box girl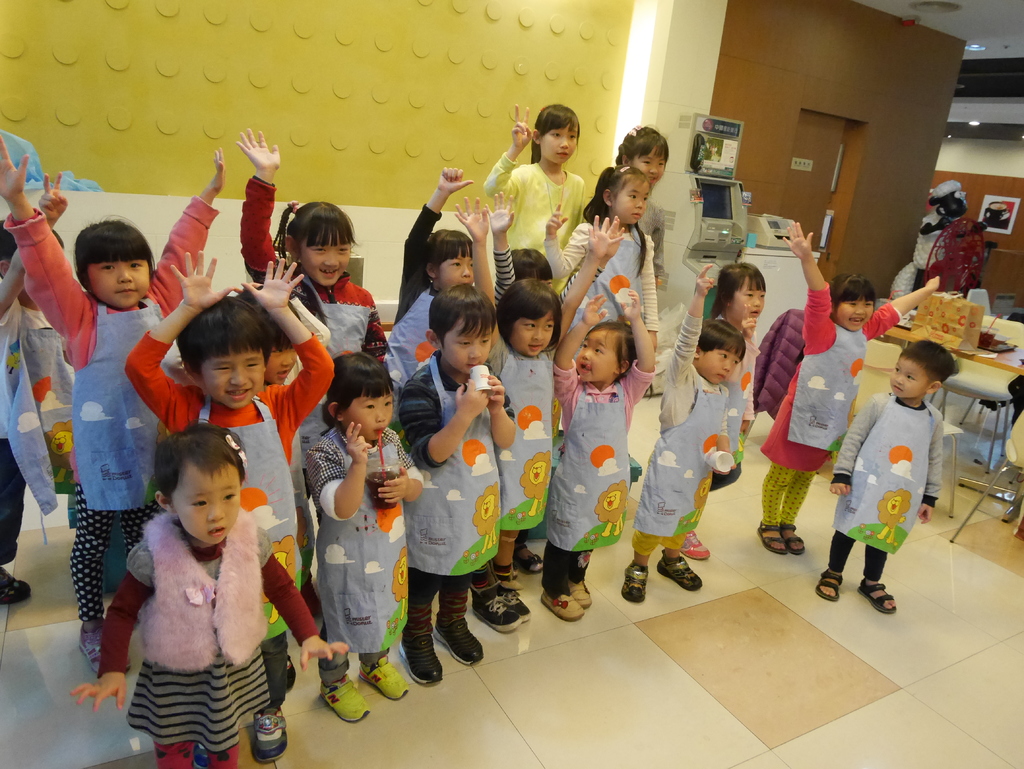
{"x1": 563, "y1": 161, "x2": 659, "y2": 321}
